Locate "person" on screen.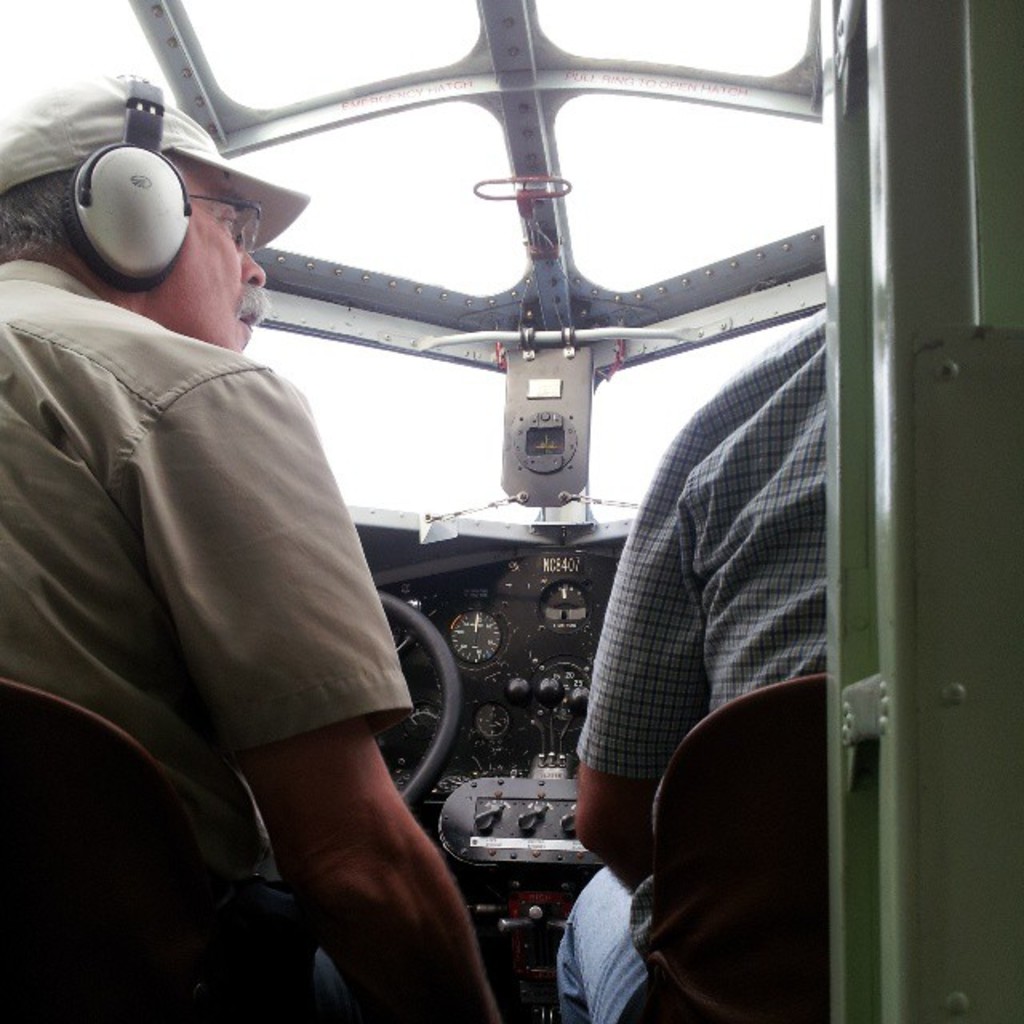
On screen at region(26, 96, 430, 997).
